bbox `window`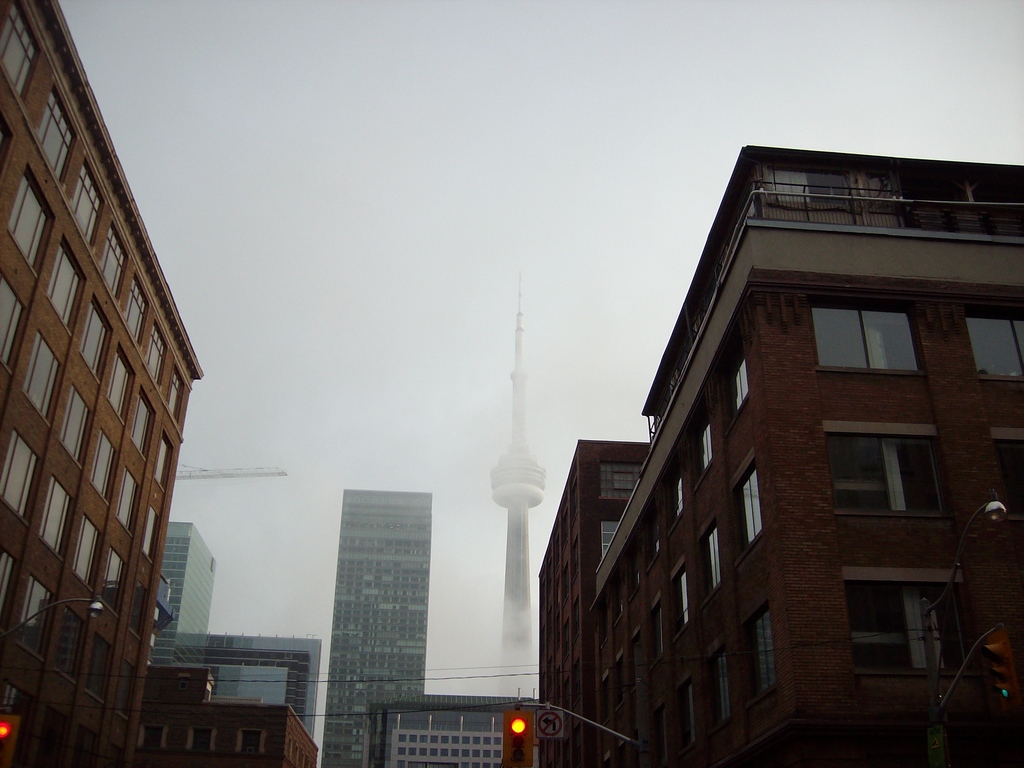
113, 468, 140, 536
